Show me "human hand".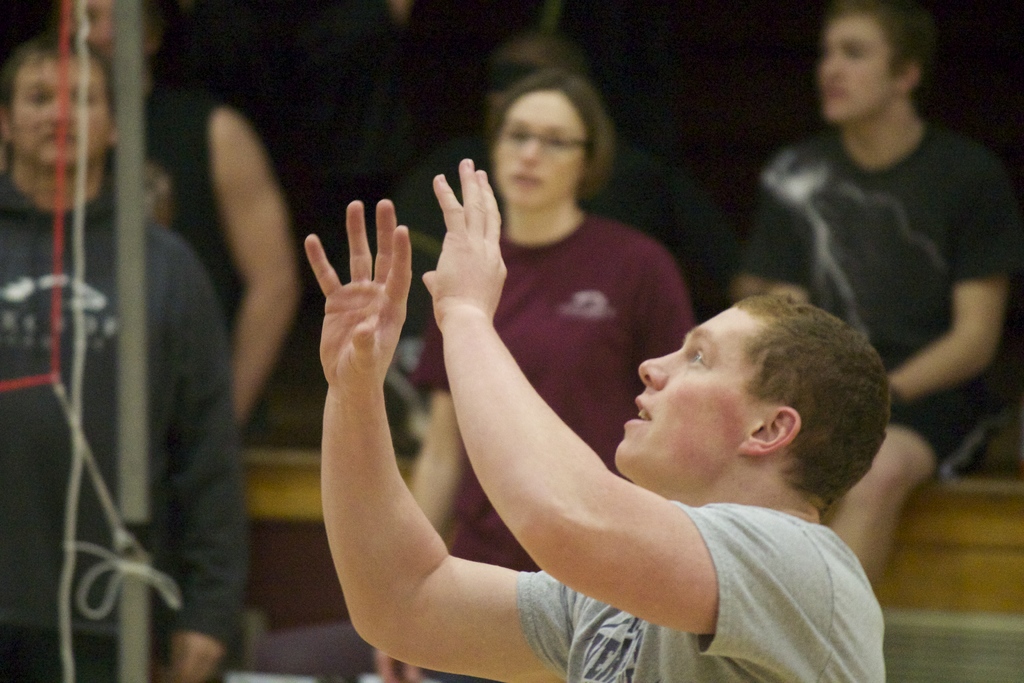
"human hand" is here: BBox(422, 158, 508, 329).
